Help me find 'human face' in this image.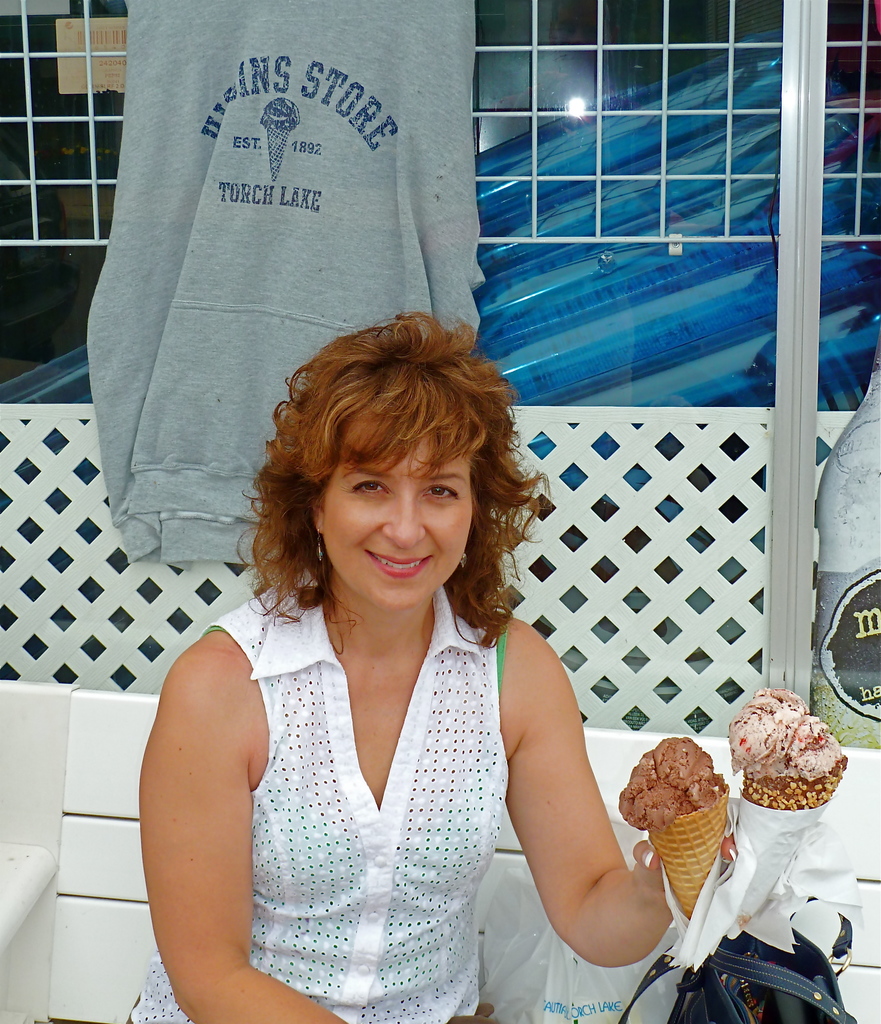
Found it: pyautogui.locateOnScreen(319, 440, 476, 603).
